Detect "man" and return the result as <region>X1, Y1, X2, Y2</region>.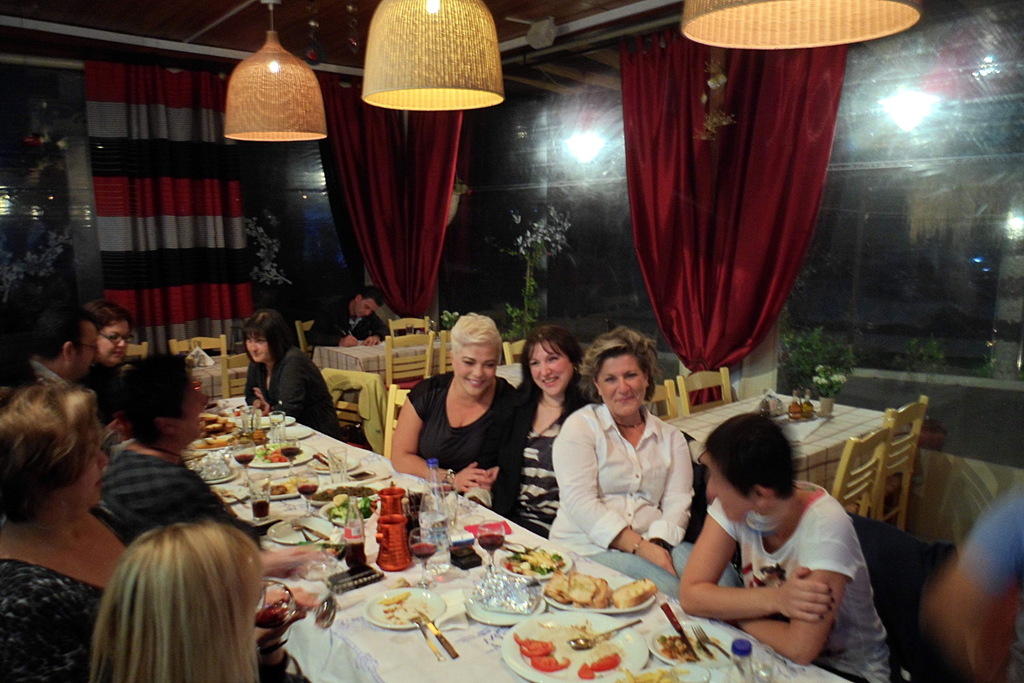
<region>94, 351, 321, 581</region>.
